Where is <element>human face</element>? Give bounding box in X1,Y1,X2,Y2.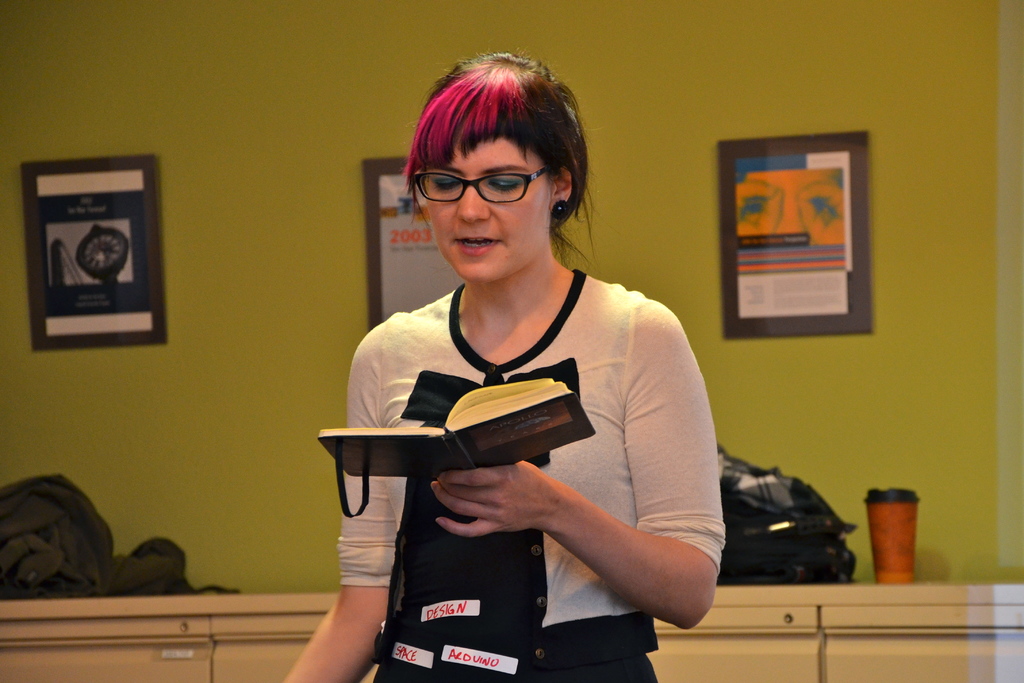
738,167,844,245.
